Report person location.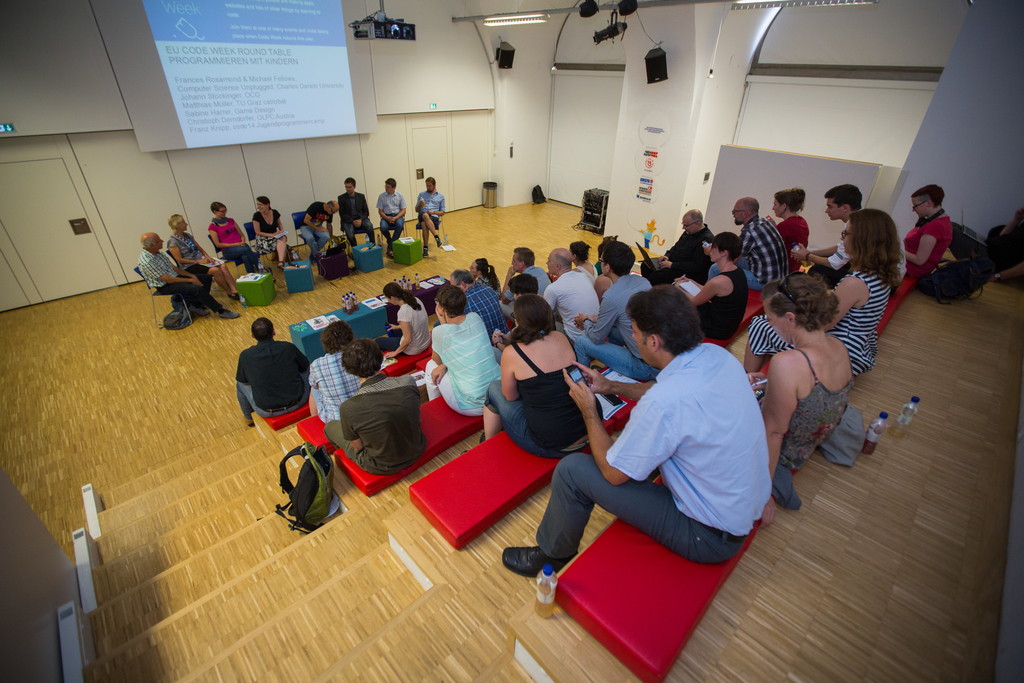
Report: {"x1": 678, "y1": 227, "x2": 753, "y2": 345}.
